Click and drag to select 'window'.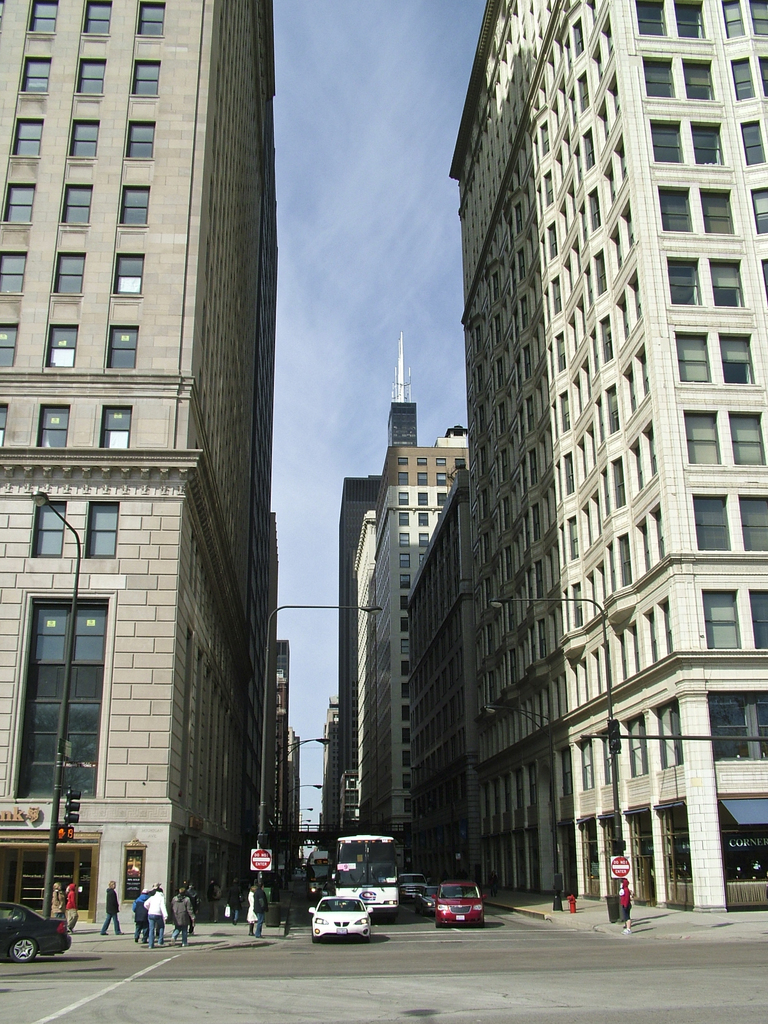
Selection: BBox(0, 249, 26, 294).
